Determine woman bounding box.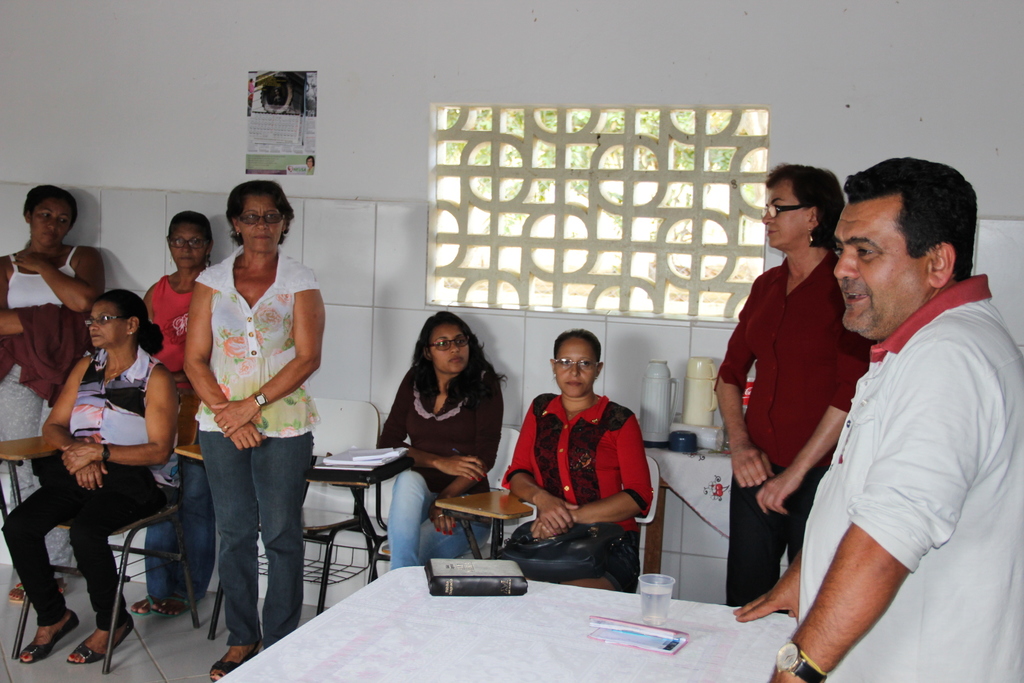
Determined: 164,177,319,655.
